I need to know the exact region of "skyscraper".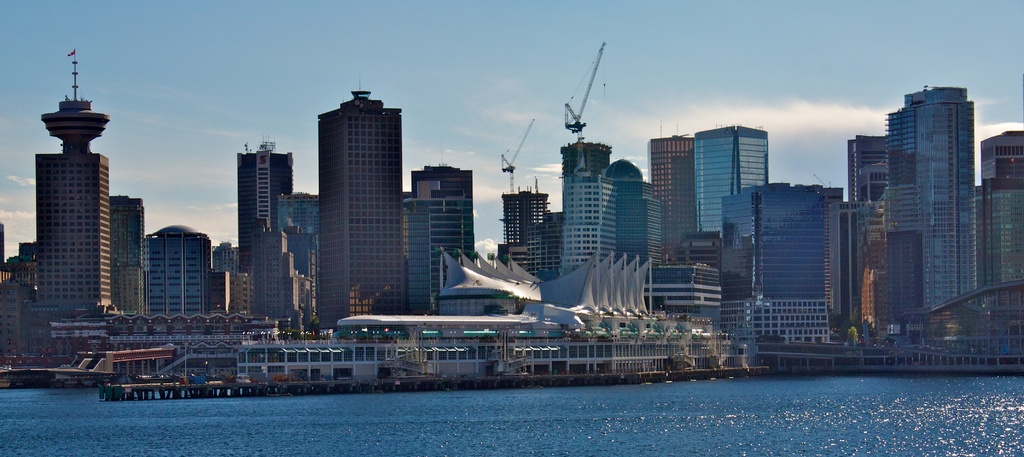
Region: box=[696, 121, 773, 256].
